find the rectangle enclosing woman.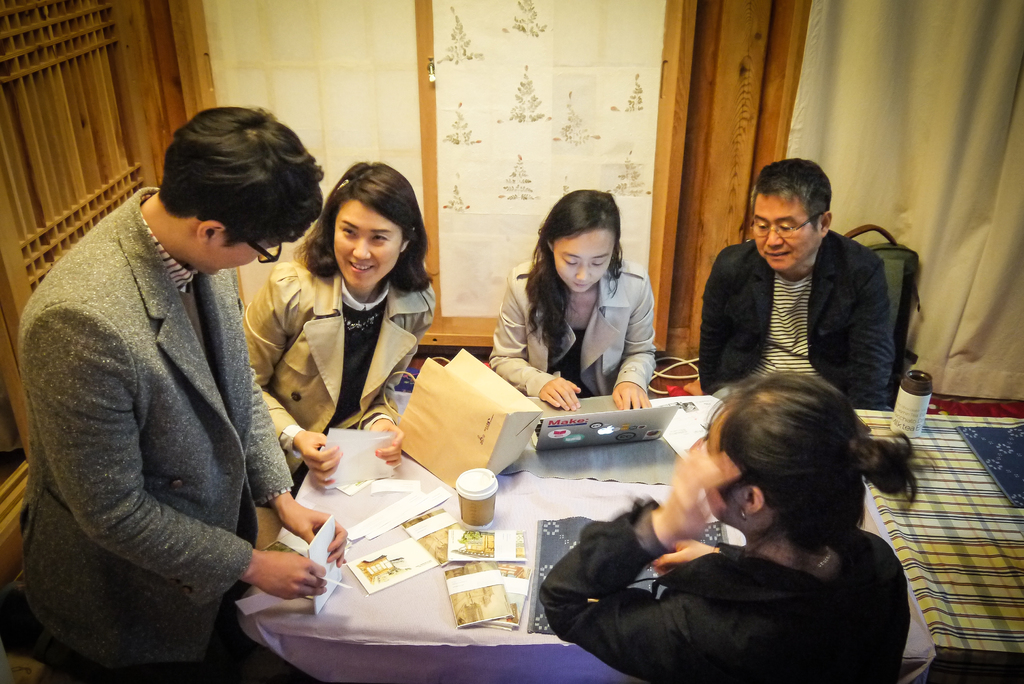
left=484, top=189, right=660, bottom=416.
